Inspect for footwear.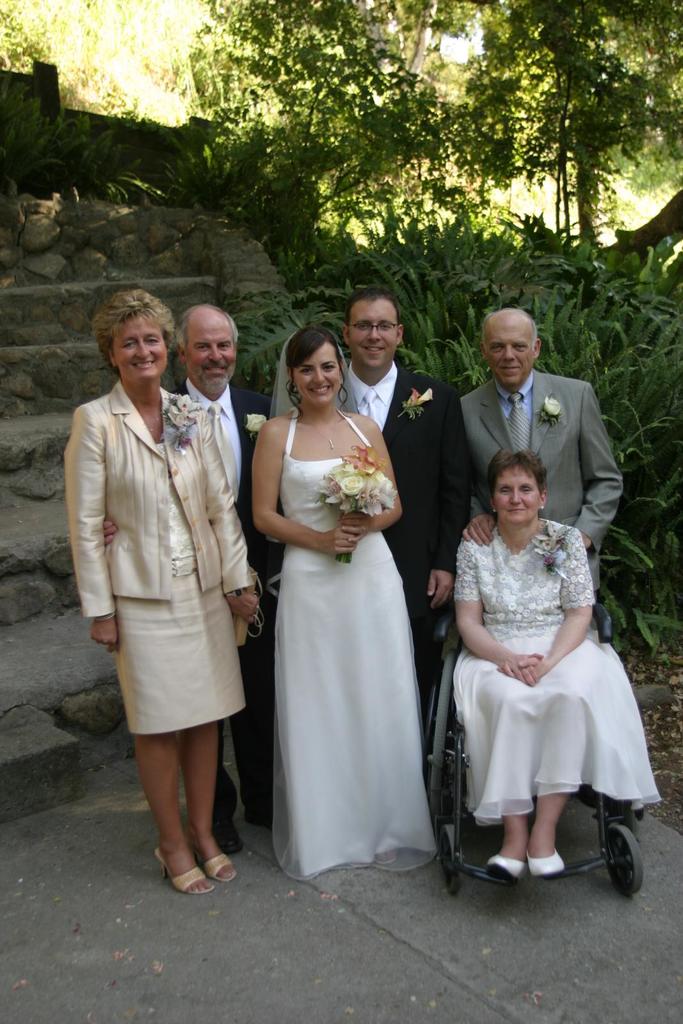
Inspection: <region>212, 817, 238, 851</region>.
